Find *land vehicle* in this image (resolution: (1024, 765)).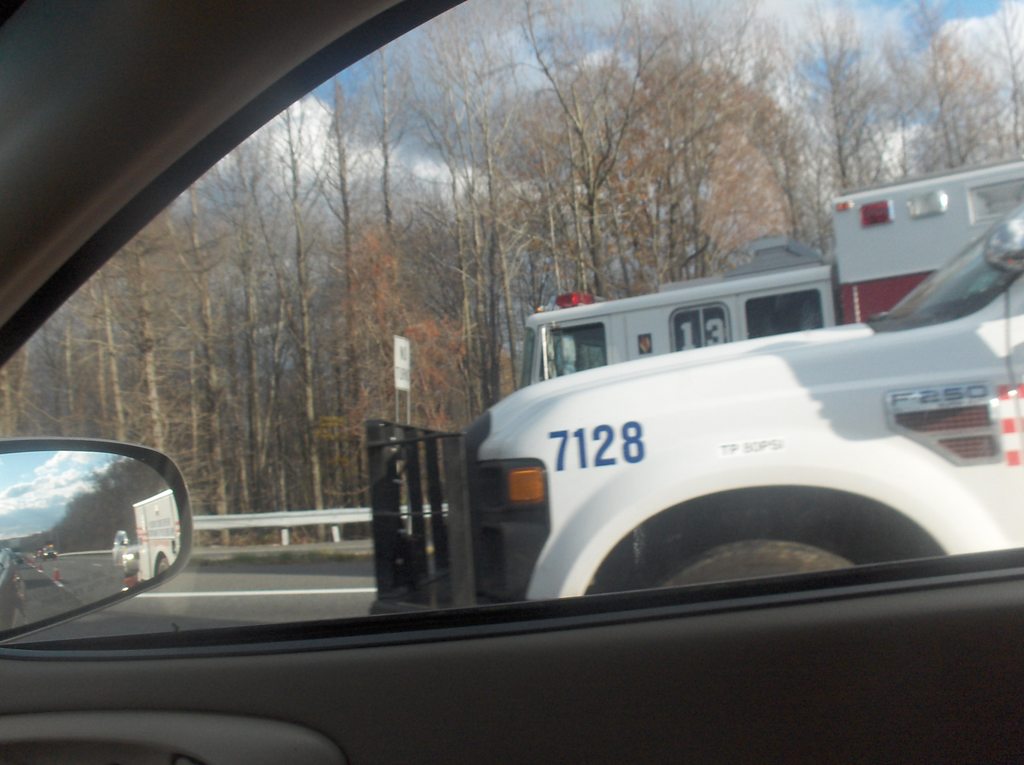
pyautogui.locateOnScreen(369, 207, 1021, 617).
